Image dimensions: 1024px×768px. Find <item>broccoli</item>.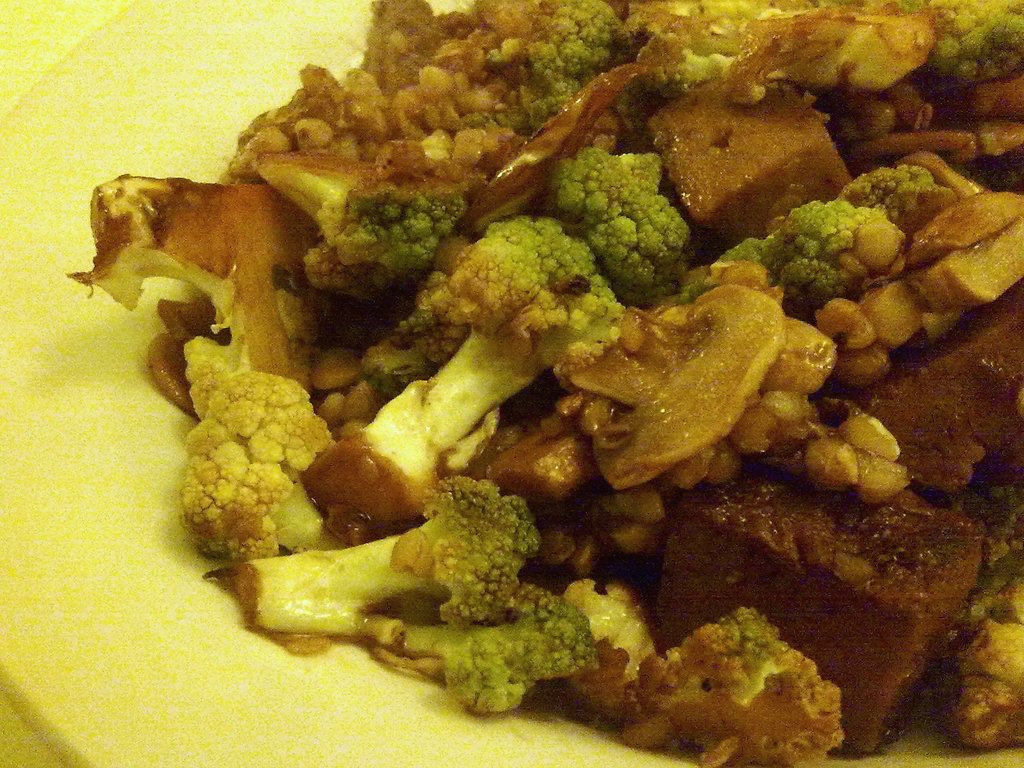
716 192 893 311.
